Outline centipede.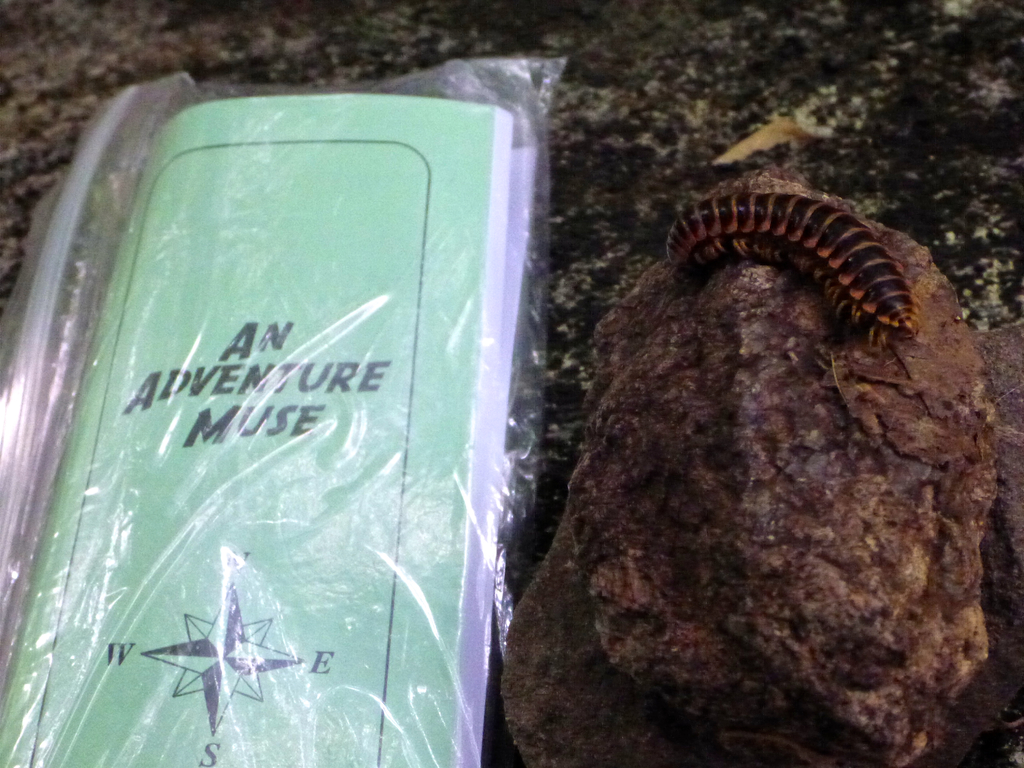
Outline: detection(666, 190, 922, 344).
